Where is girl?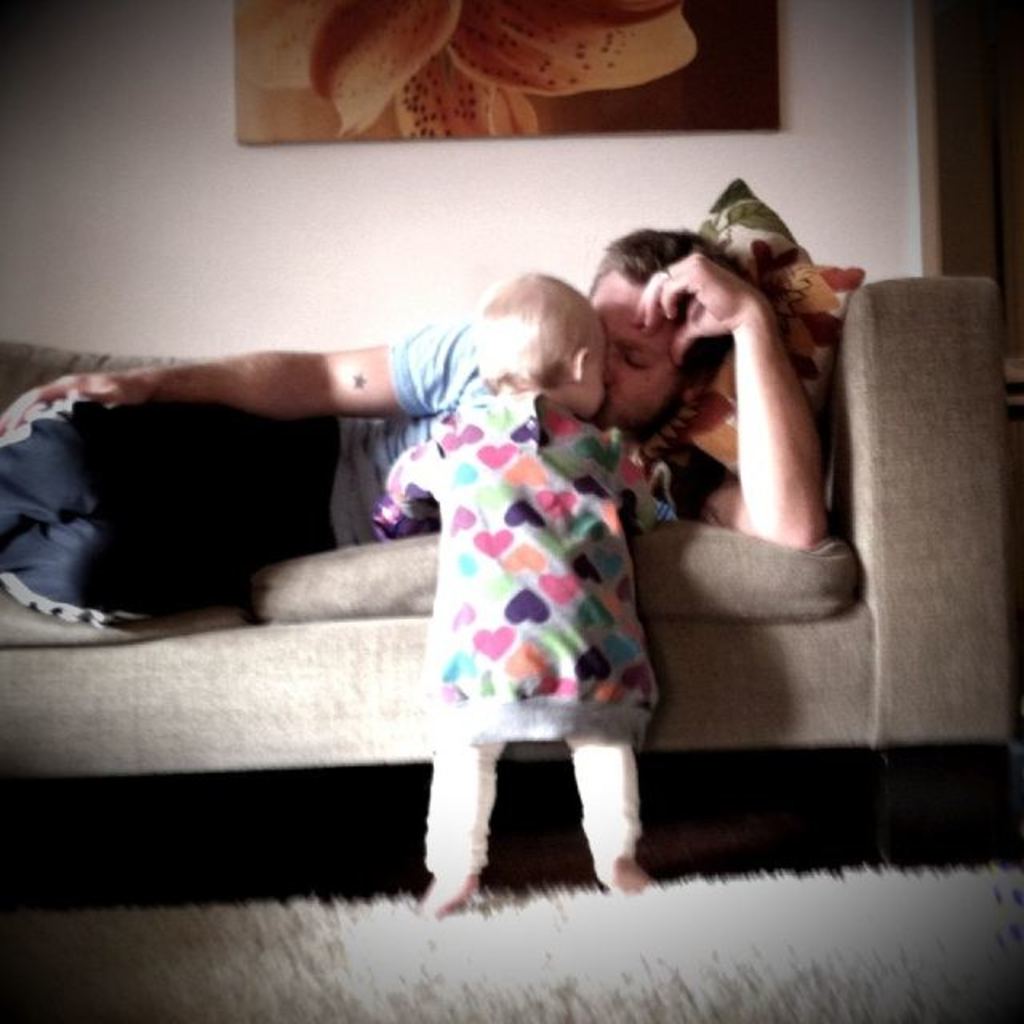
BBox(365, 266, 662, 912).
